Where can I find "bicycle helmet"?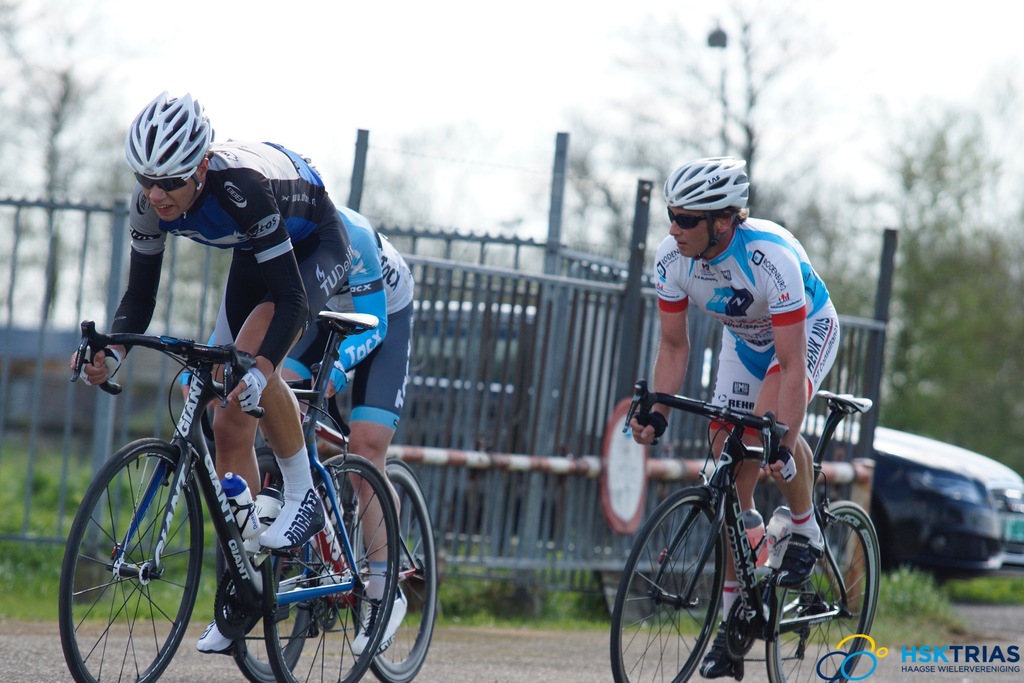
You can find it at pyautogui.locateOnScreen(661, 152, 750, 214).
